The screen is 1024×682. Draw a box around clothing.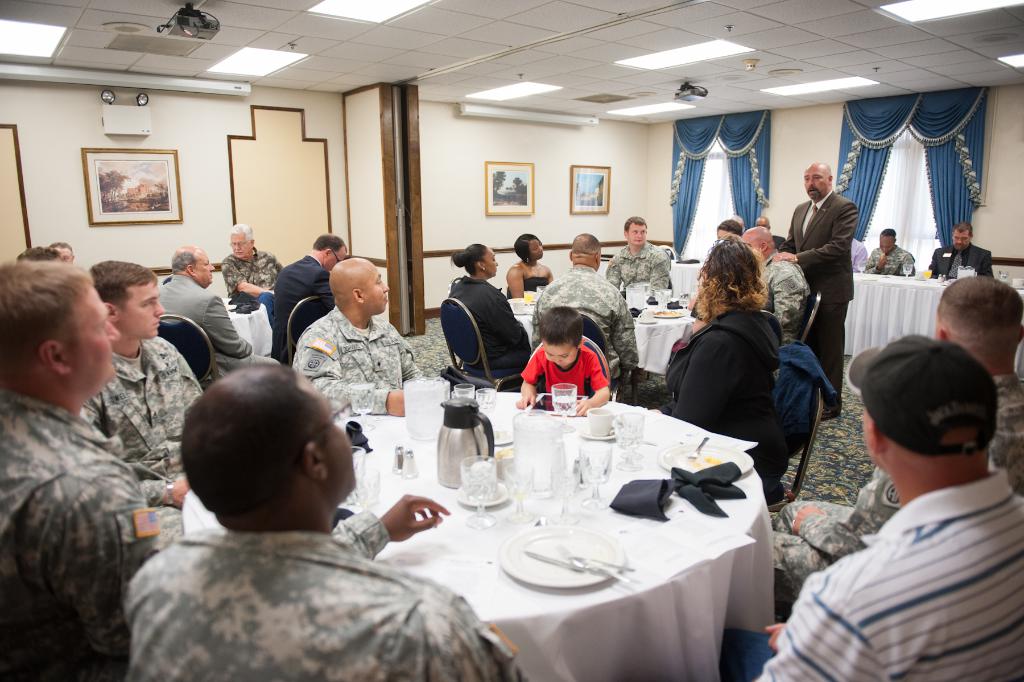
(x1=760, y1=462, x2=1020, y2=681).
